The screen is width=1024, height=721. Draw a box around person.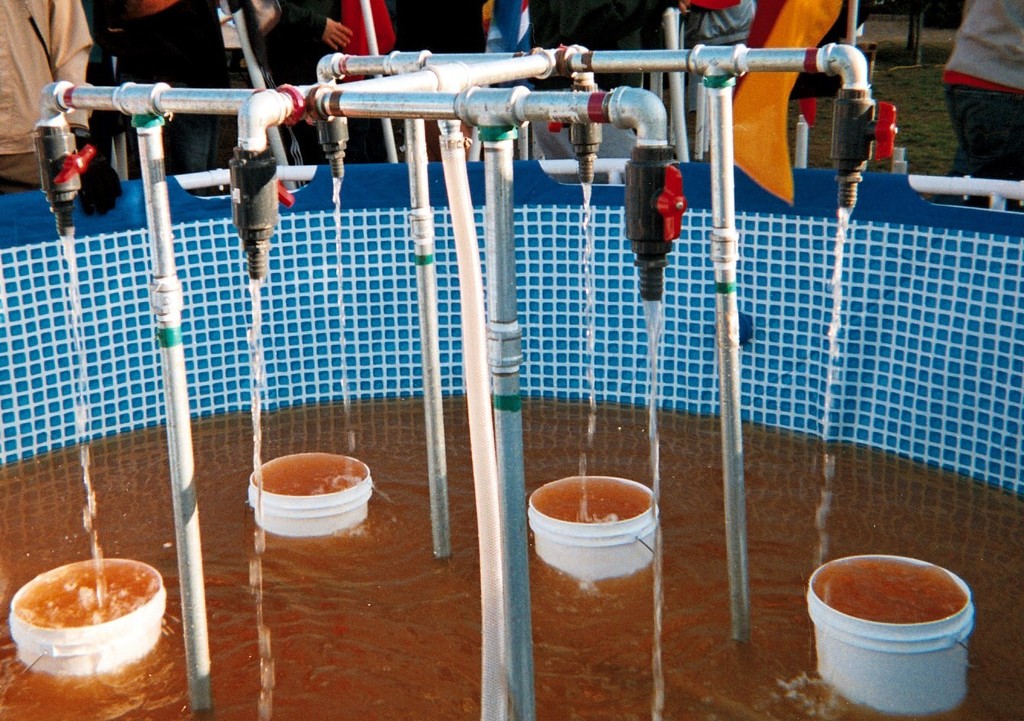
{"left": 1, "top": 0, "right": 98, "bottom": 151}.
